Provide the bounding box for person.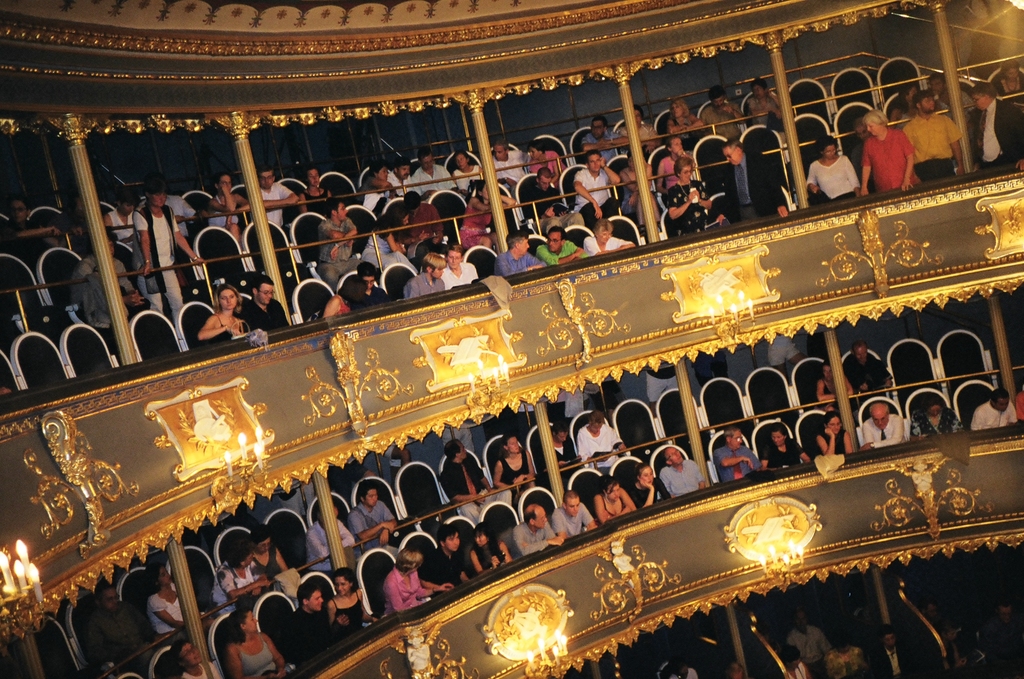
{"left": 204, "top": 172, "right": 250, "bottom": 239}.
